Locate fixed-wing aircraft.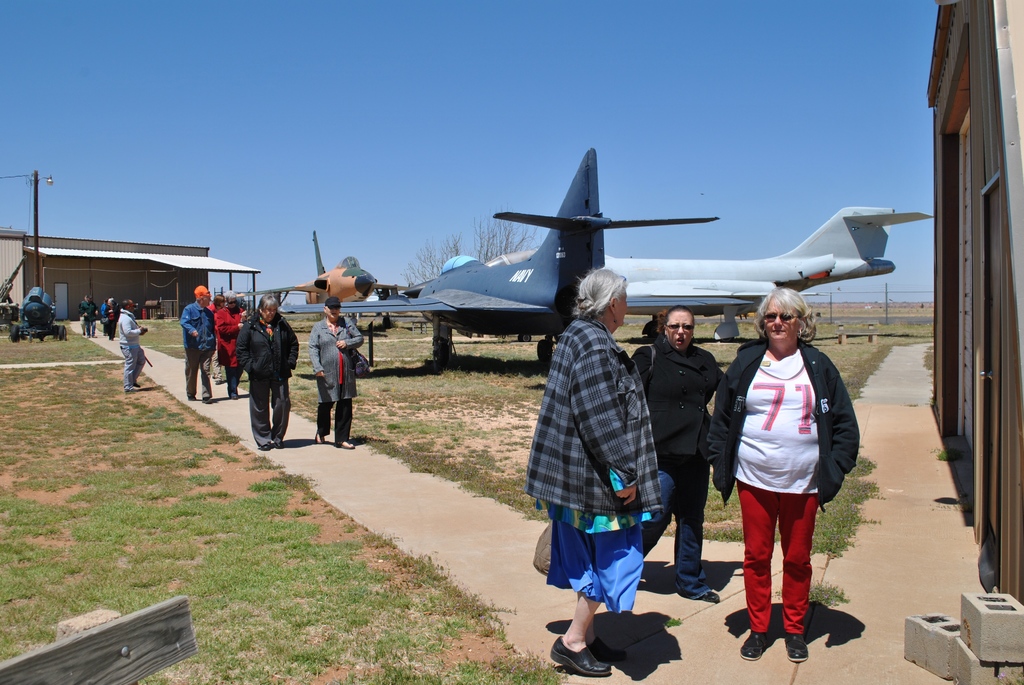
Bounding box: <box>486,206,932,340</box>.
